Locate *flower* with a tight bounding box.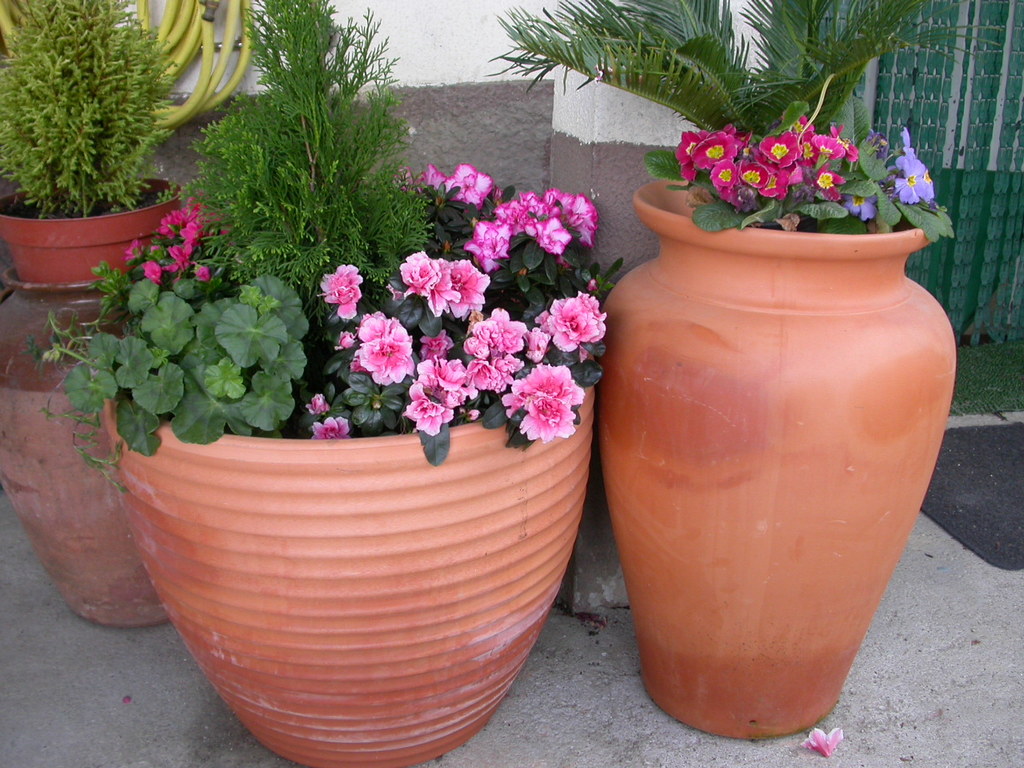
BBox(119, 237, 146, 261).
